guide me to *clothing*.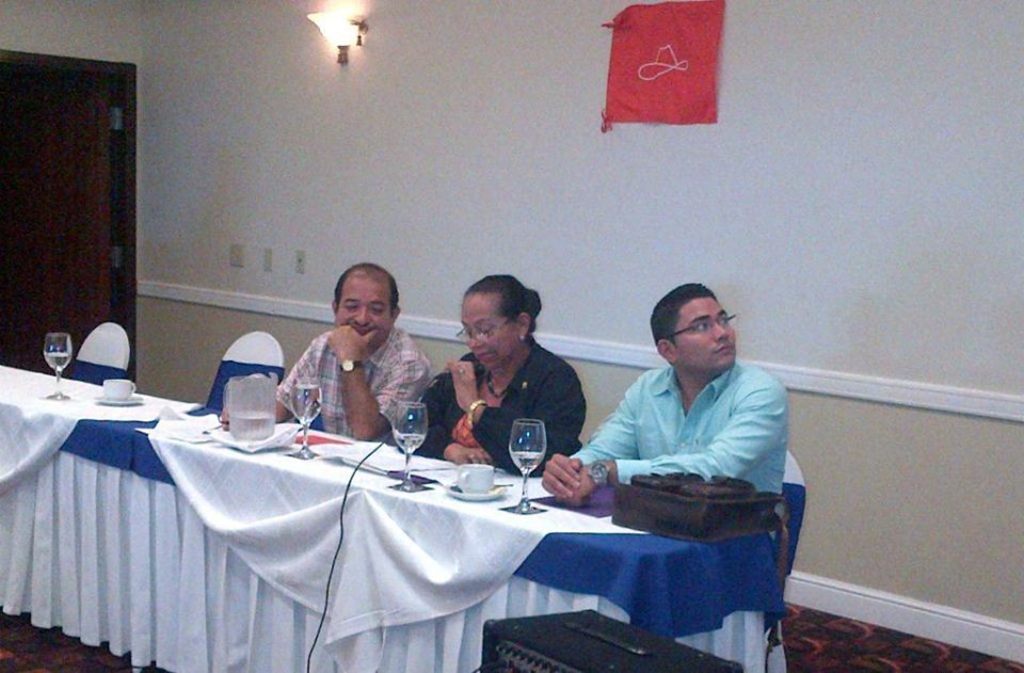
Guidance: Rect(557, 315, 806, 559).
